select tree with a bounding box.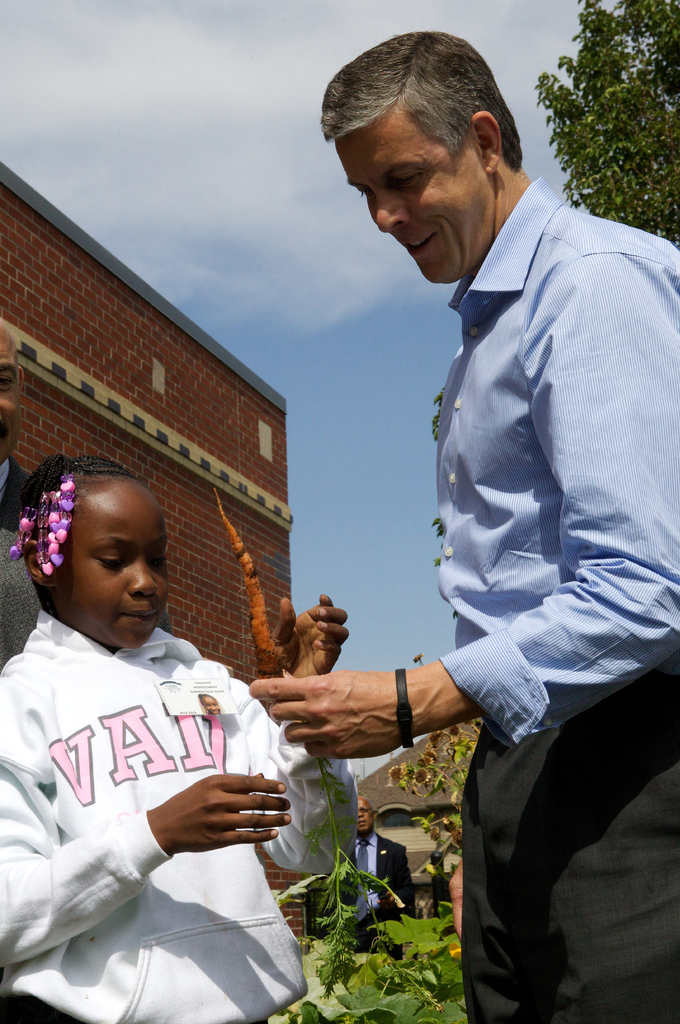
534:2:679:242.
